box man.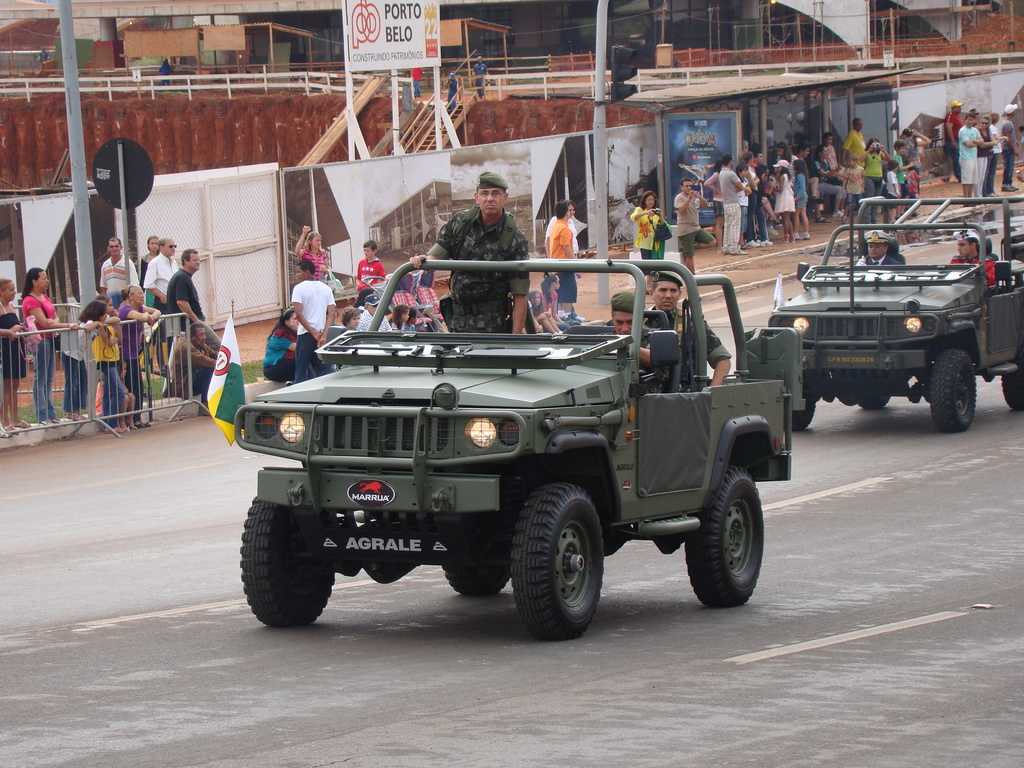
box(641, 270, 730, 390).
